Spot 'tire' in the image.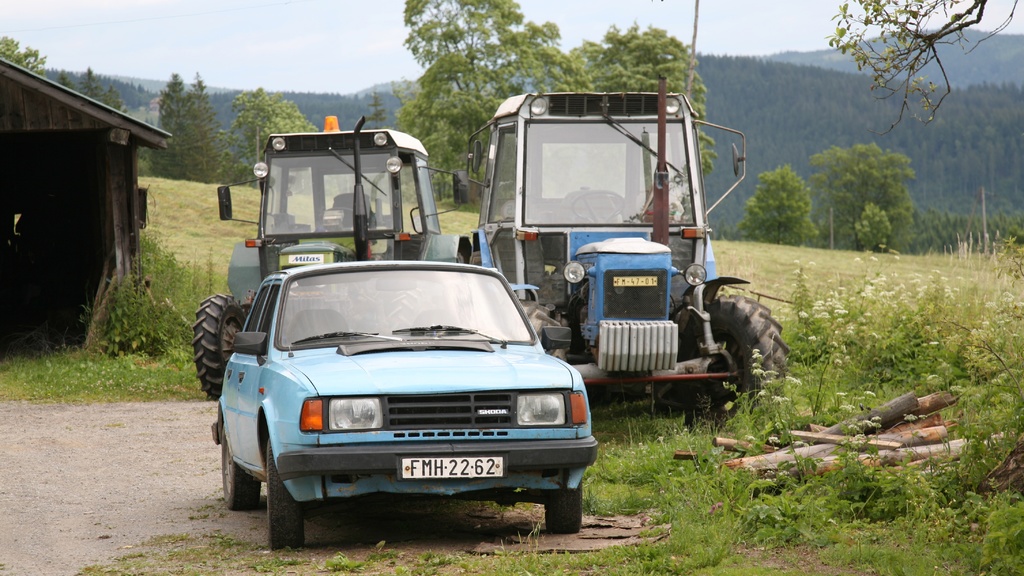
'tire' found at <box>435,252,474,327</box>.
